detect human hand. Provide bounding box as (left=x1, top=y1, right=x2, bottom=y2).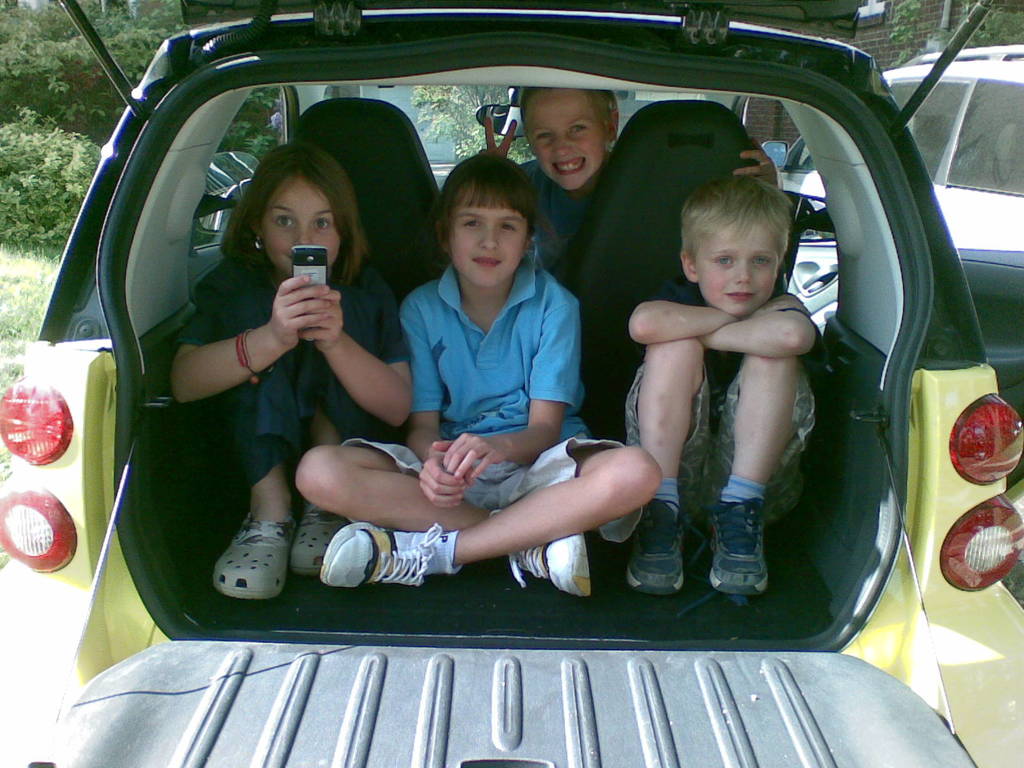
(left=418, top=452, right=475, bottom=506).
